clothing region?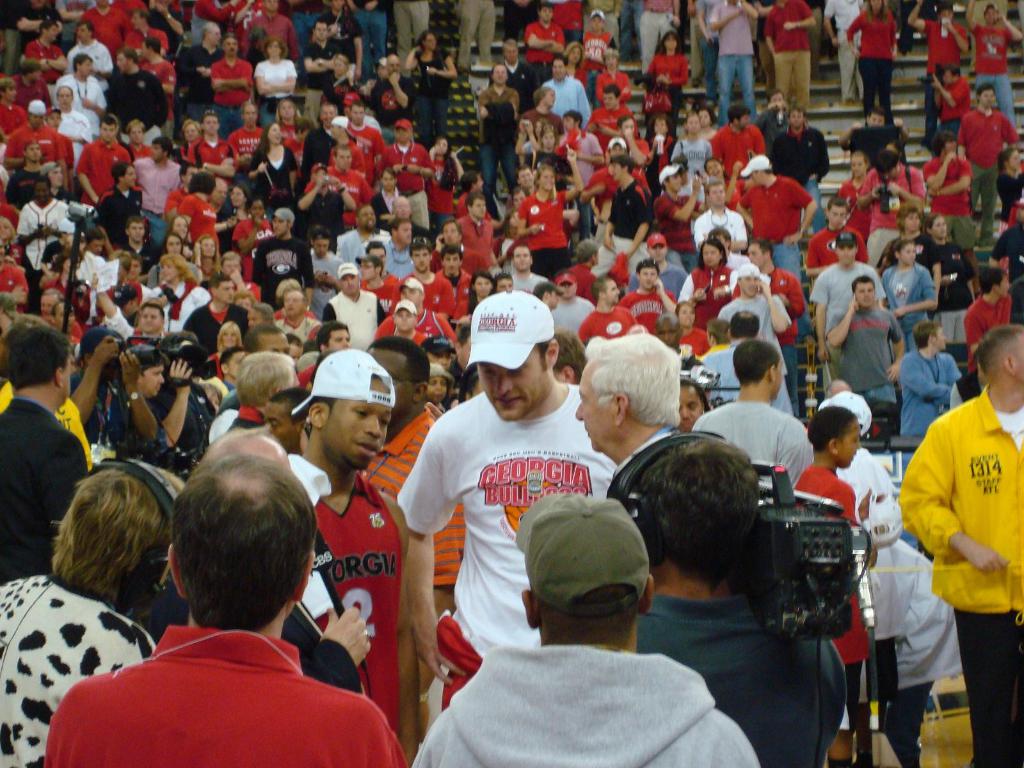
locate(968, 298, 1014, 376)
